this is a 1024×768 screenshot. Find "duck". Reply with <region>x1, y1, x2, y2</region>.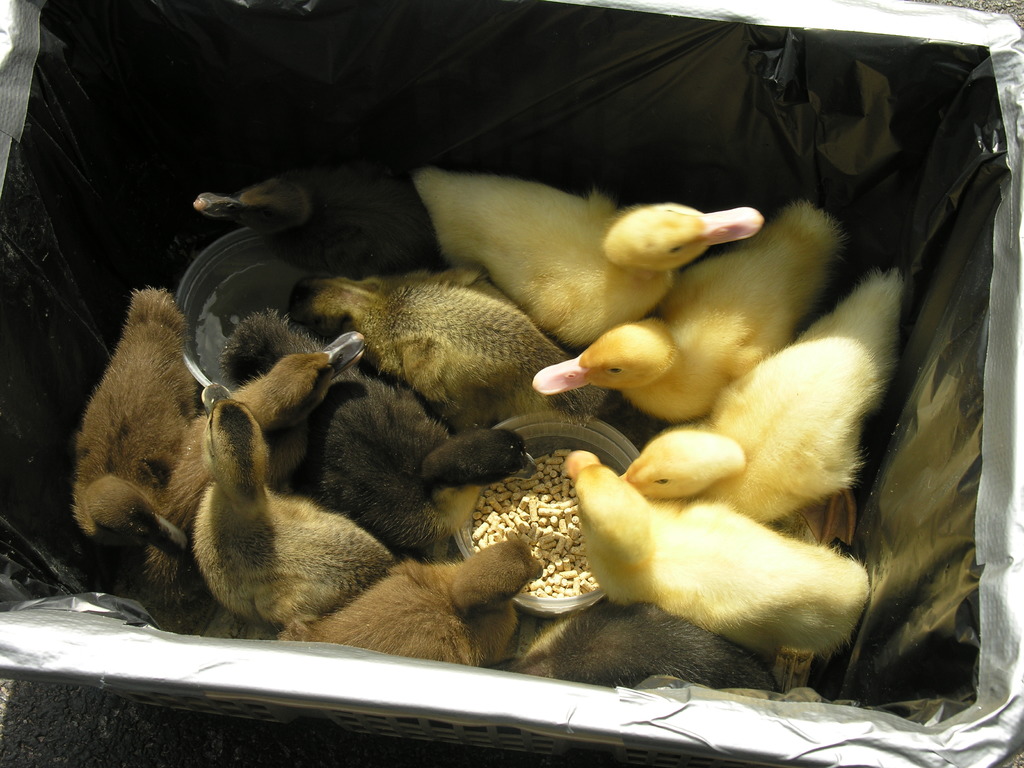
<region>414, 168, 769, 348</region>.
